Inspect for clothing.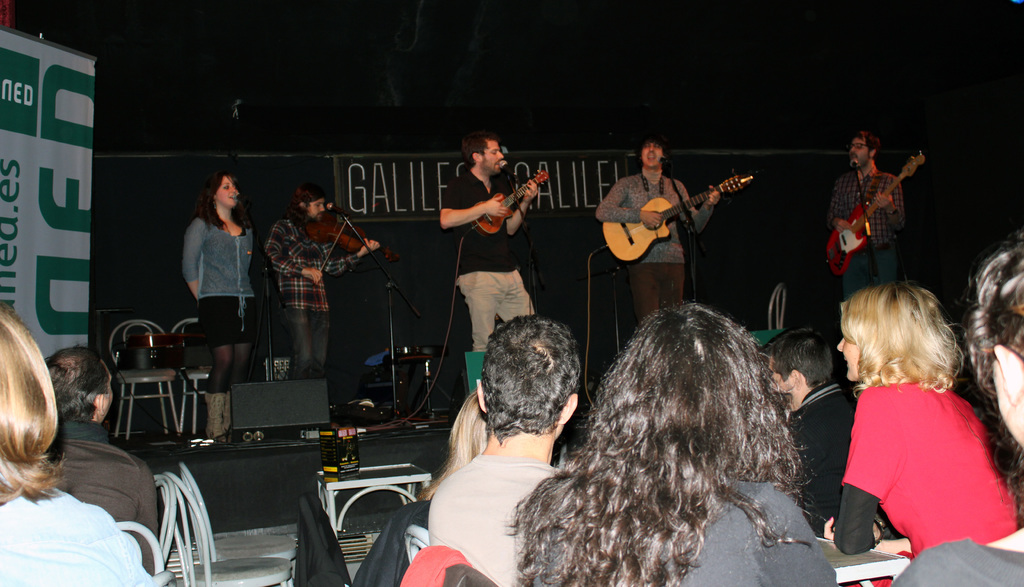
Inspection: pyautogui.locateOnScreen(444, 165, 538, 349).
